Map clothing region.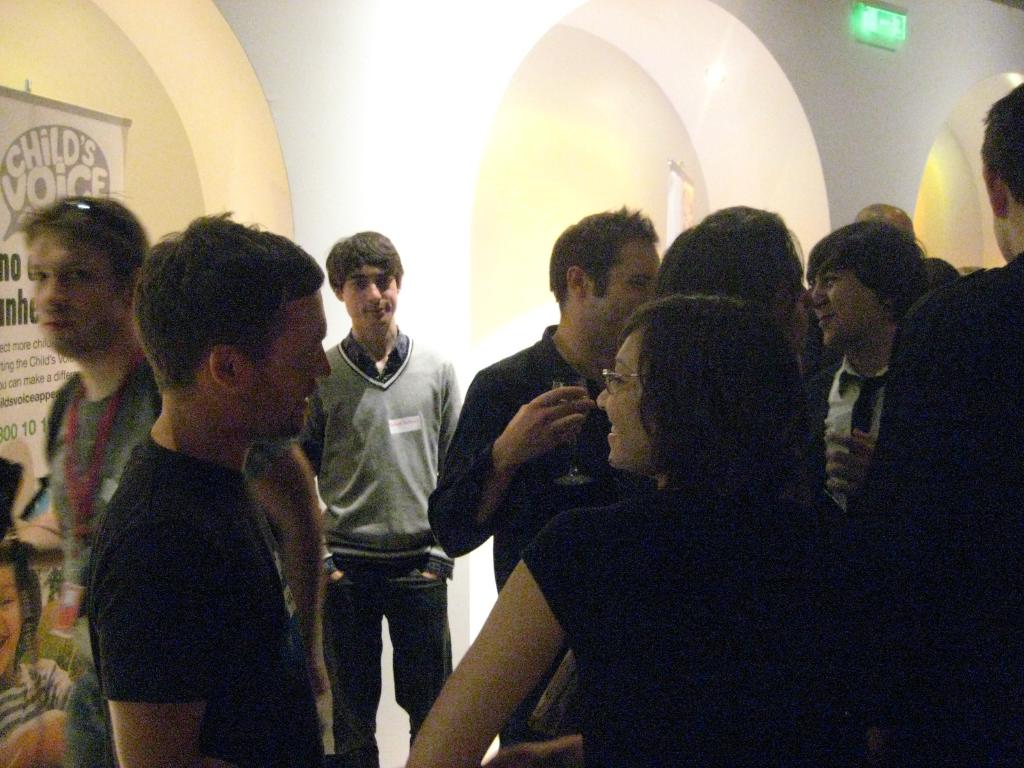
Mapped to l=294, t=343, r=469, b=516.
